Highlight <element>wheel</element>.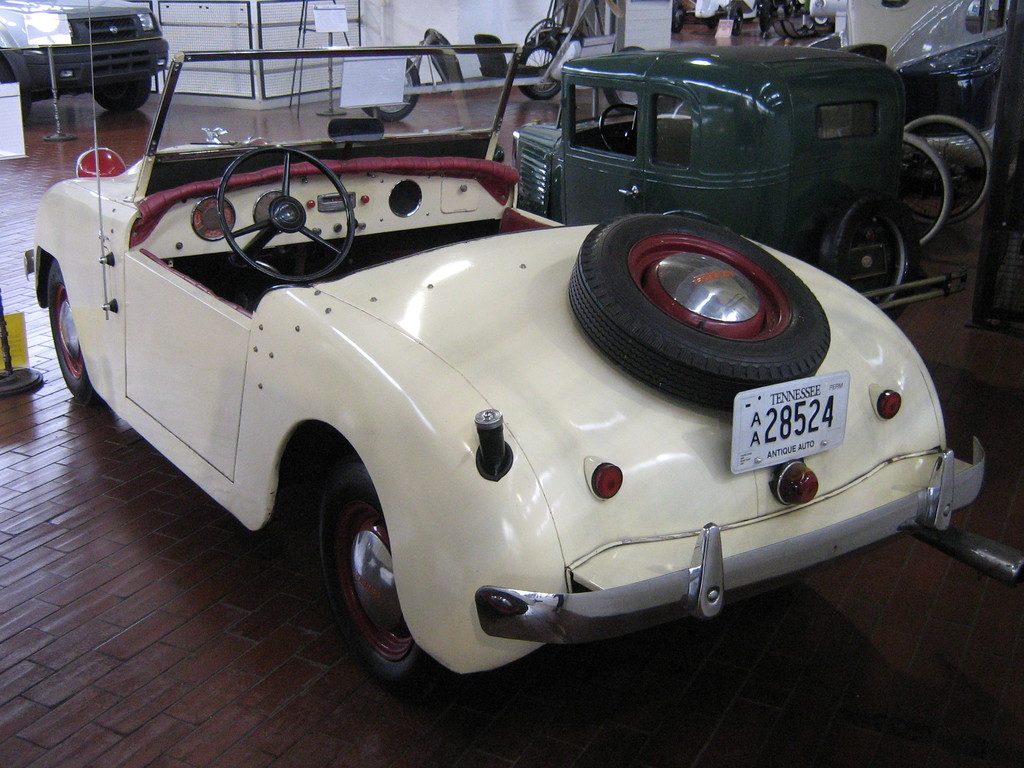
Highlighted region: crop(1, 57, 33, 119).
